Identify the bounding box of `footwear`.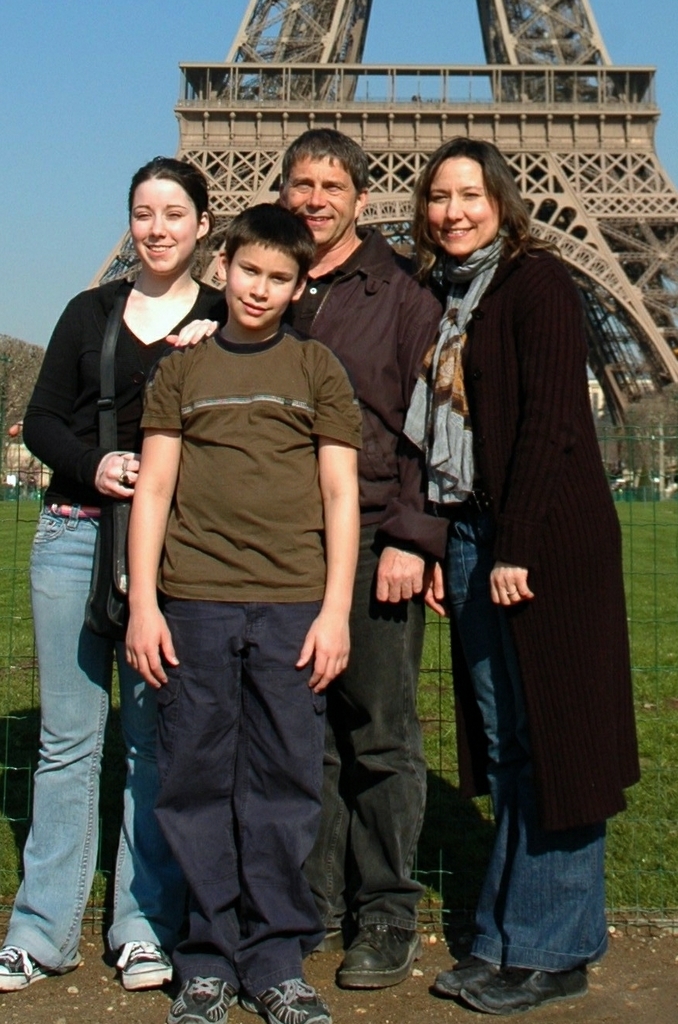
x1=240 y1=979 x2=332 y2=1023.
